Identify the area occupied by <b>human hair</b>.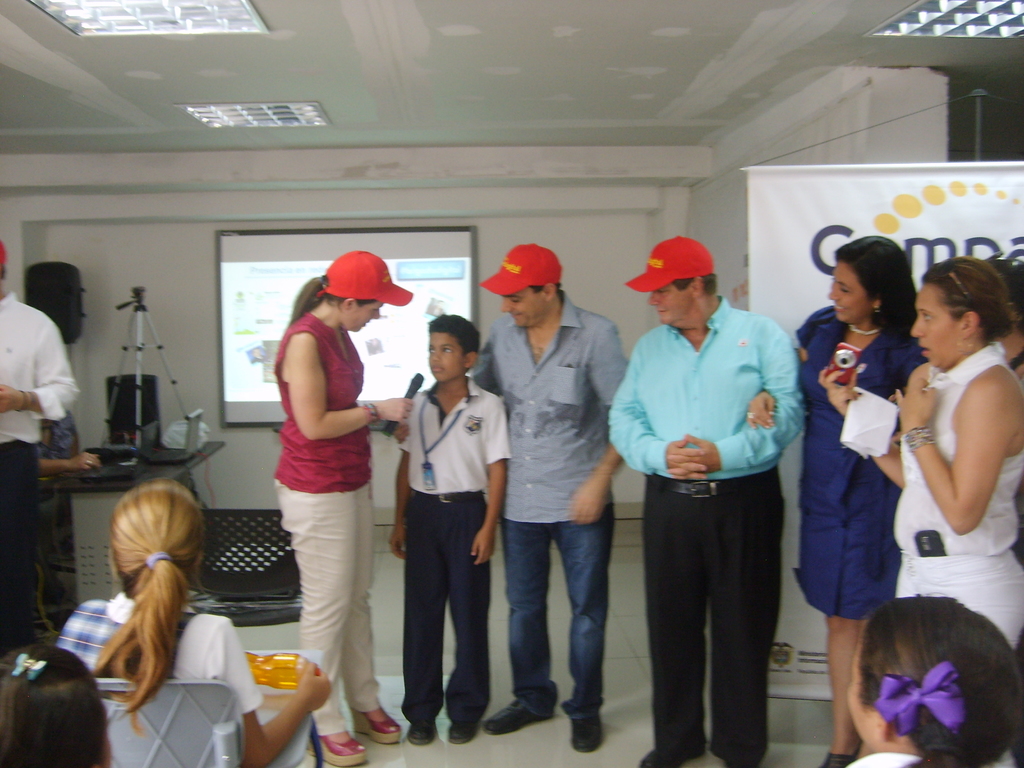
Area: [x1=854, y1=594, x2=1023, y2=767].
